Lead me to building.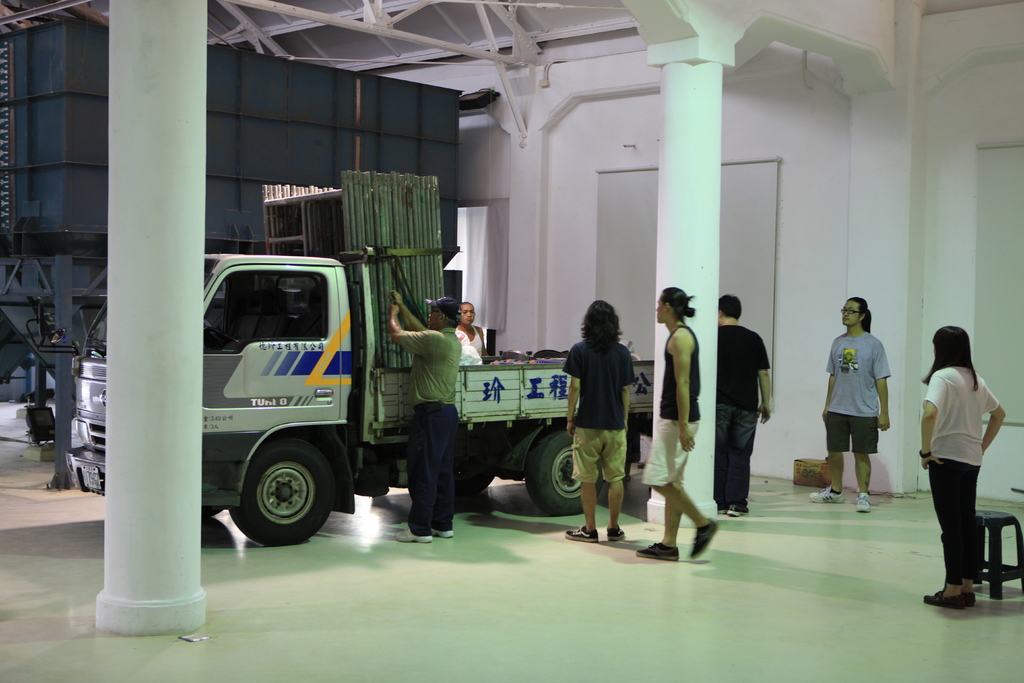
Lead to locate(0, 0, 1023, 682).
